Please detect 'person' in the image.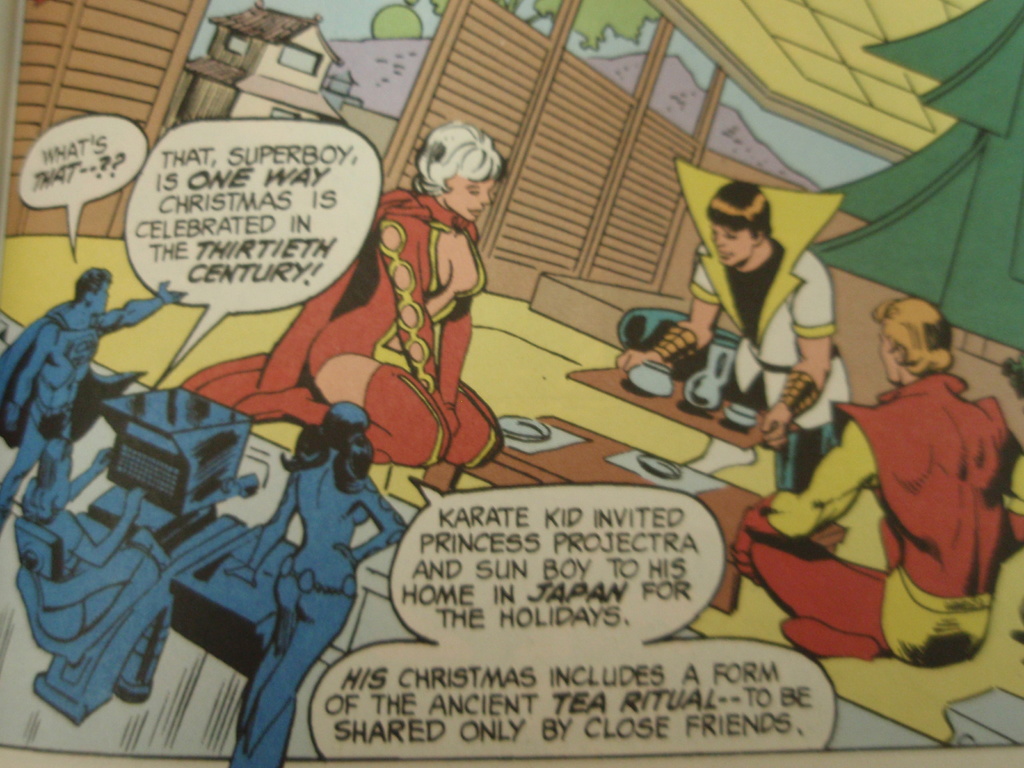
box(22, 430, 148, 578).
